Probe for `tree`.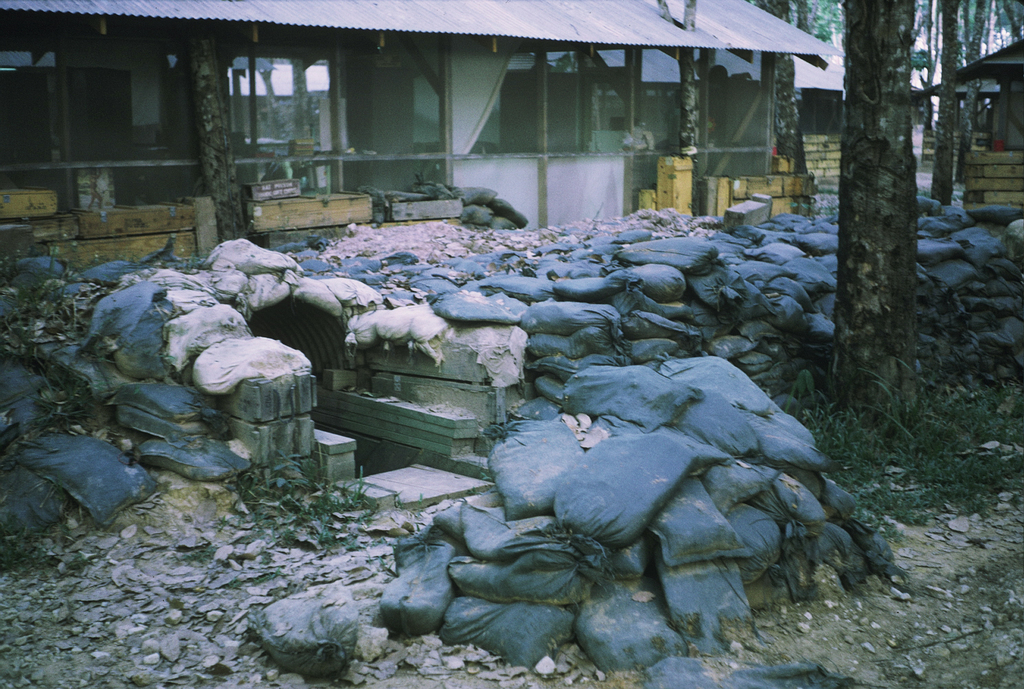
Probe result: [x1=174, y1=17, x2=255, y2=244].
